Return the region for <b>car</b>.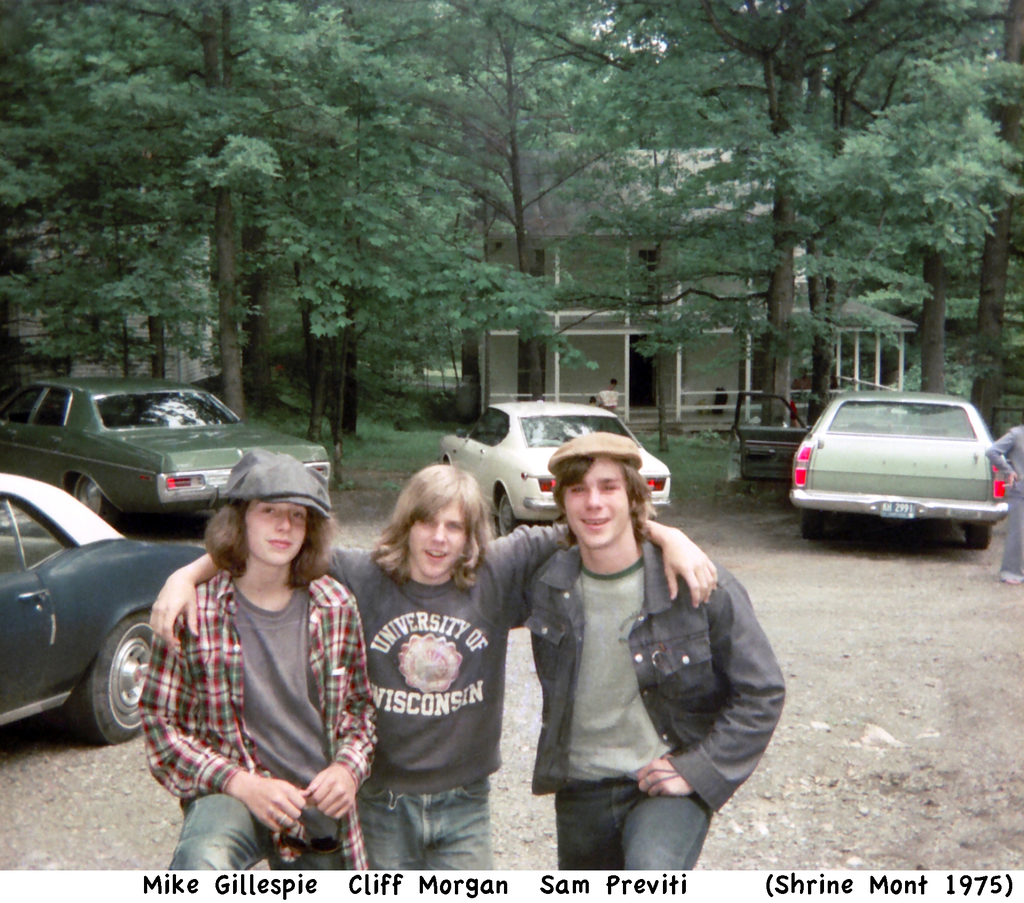
0 471 205 748.
